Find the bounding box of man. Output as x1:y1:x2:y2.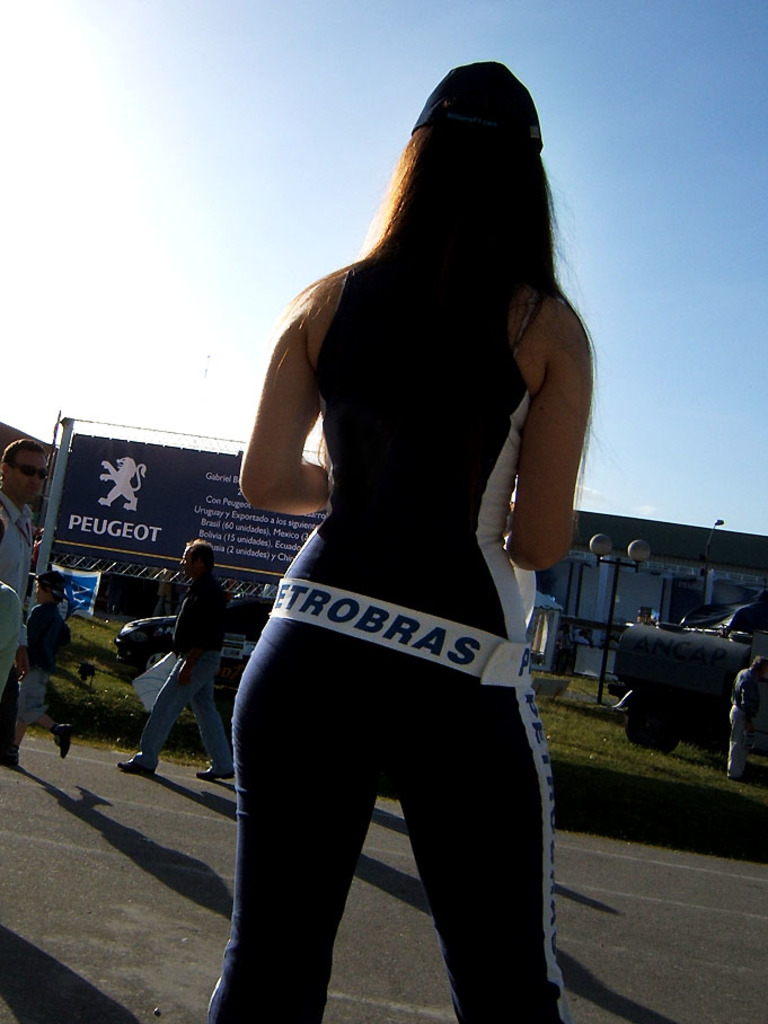
198:54:597:1023.
